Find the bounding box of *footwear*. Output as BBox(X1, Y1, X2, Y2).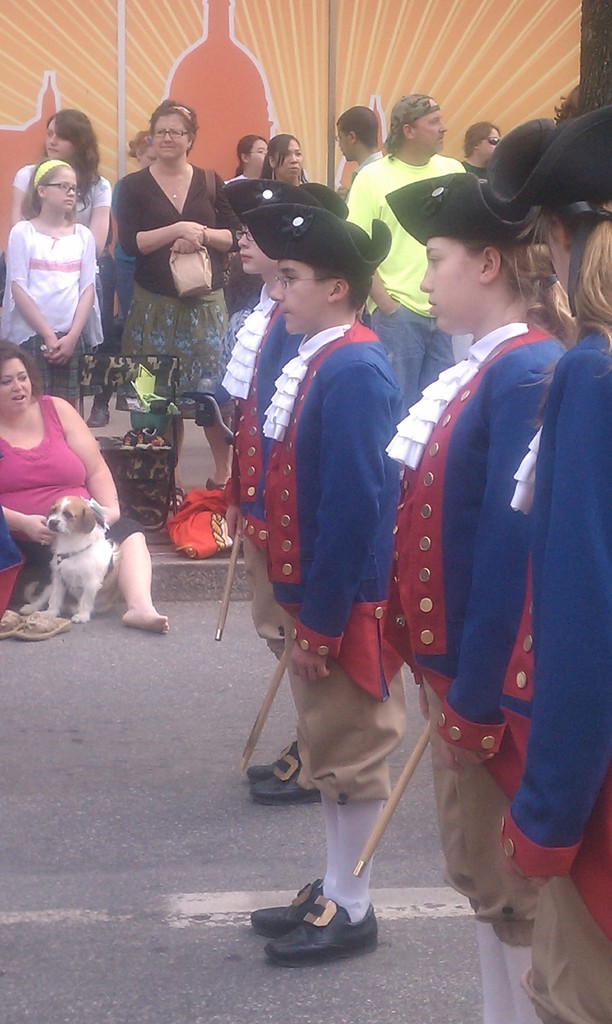
BBox(245, 742, 295, 786).
